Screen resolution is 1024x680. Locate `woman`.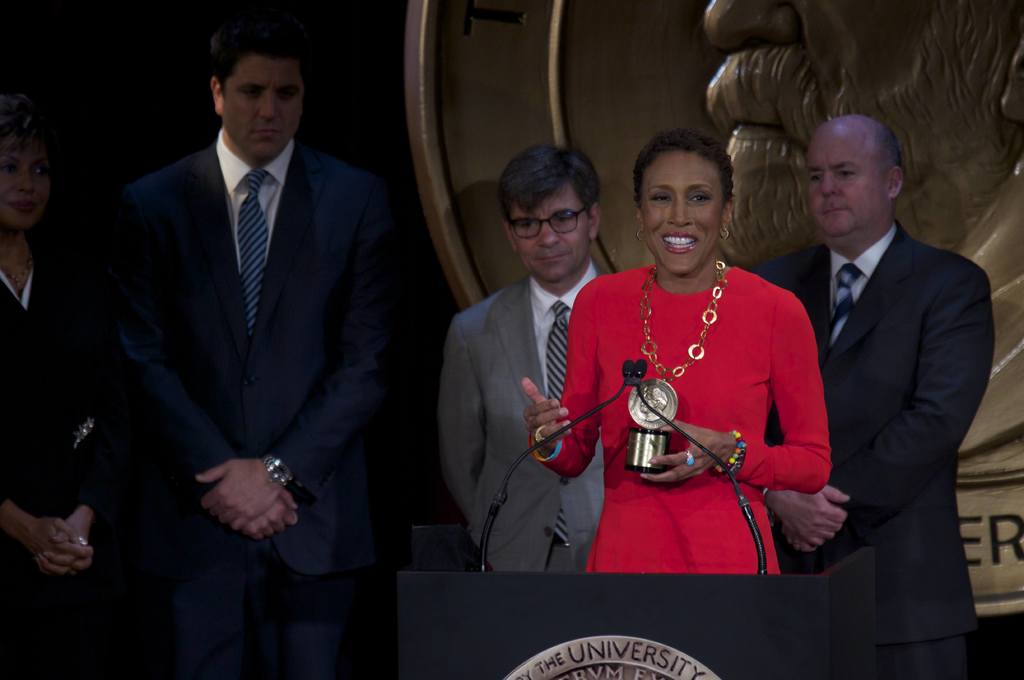
select_region(564, 130, 841, 597).
